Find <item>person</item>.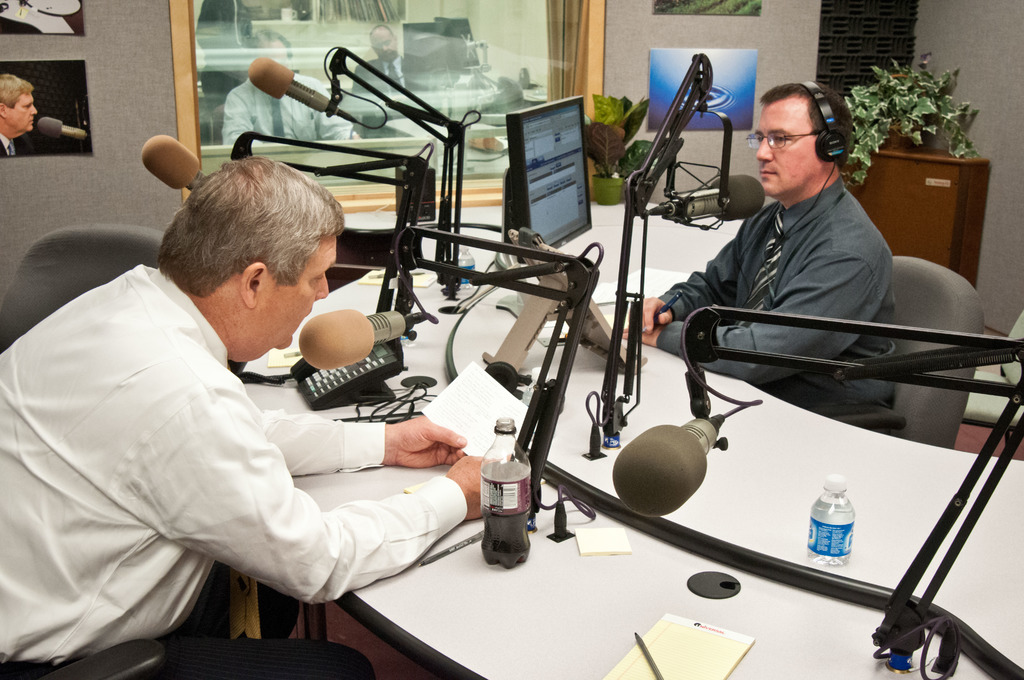
x1=703, y1=60, x2=973, y2=468.
